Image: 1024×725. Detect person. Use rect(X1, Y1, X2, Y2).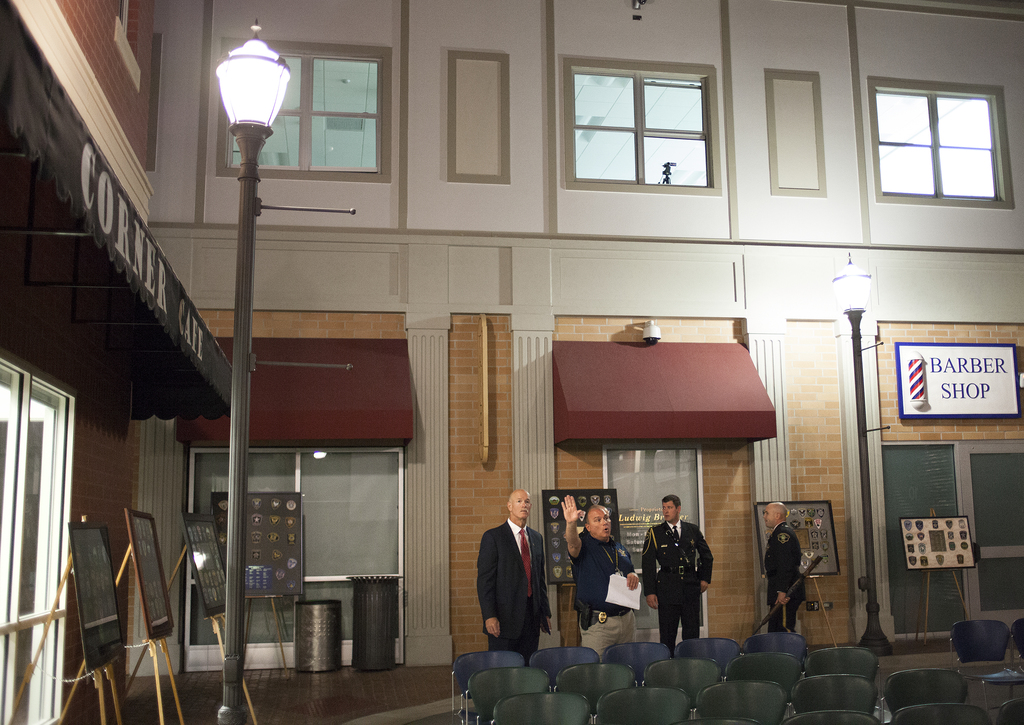
rect(476, 487, 555, 659).
